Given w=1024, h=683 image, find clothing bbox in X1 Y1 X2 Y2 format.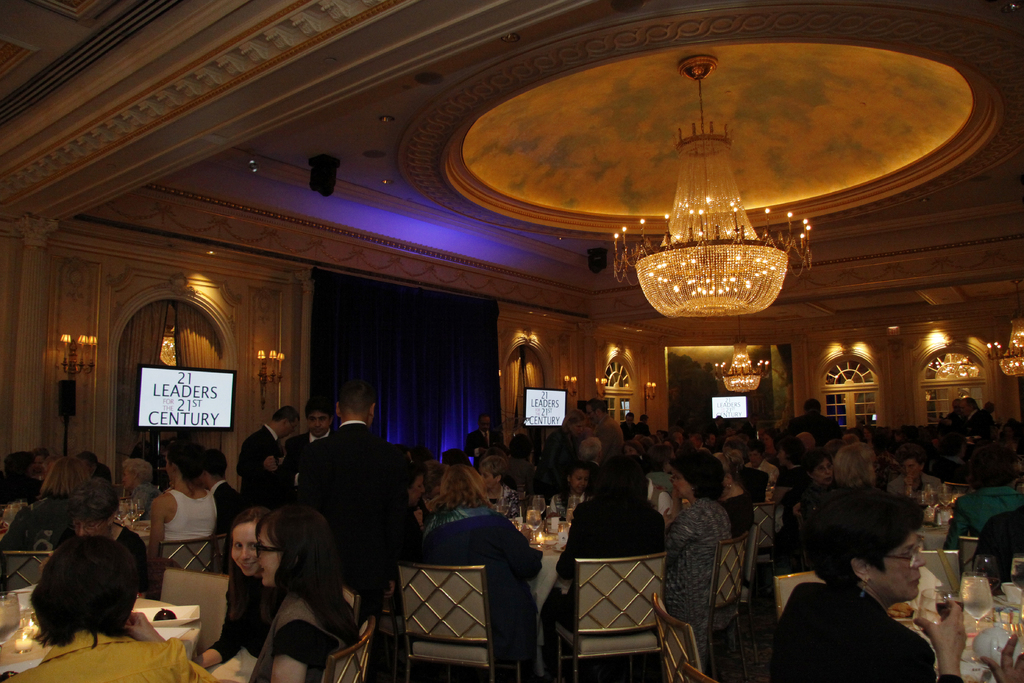
220 562 293 662.
